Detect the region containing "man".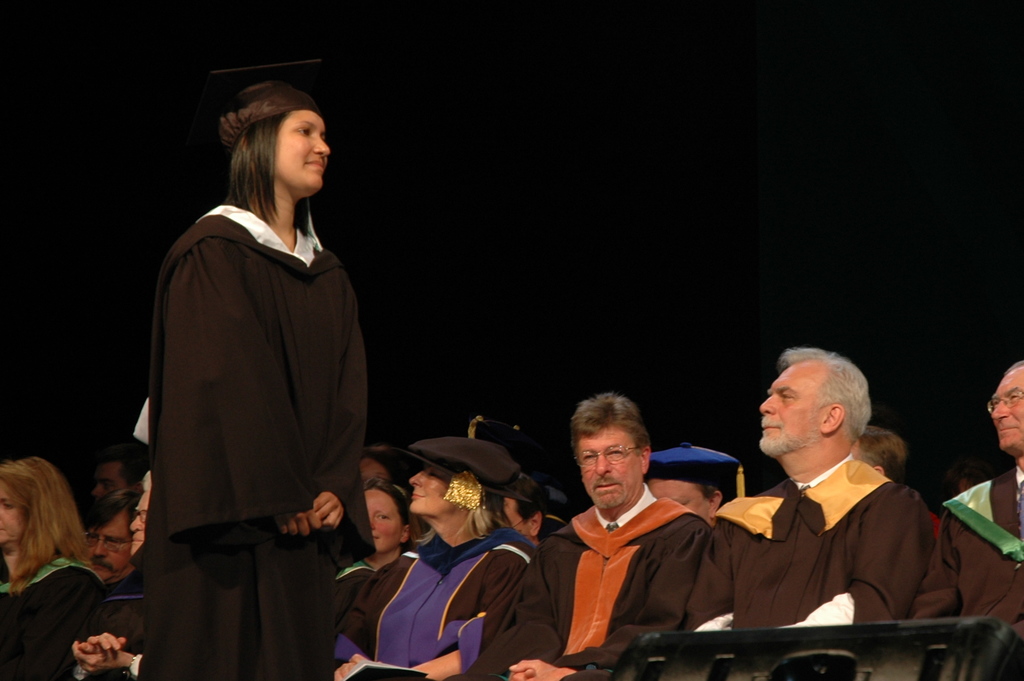
[685,353,975,666].
